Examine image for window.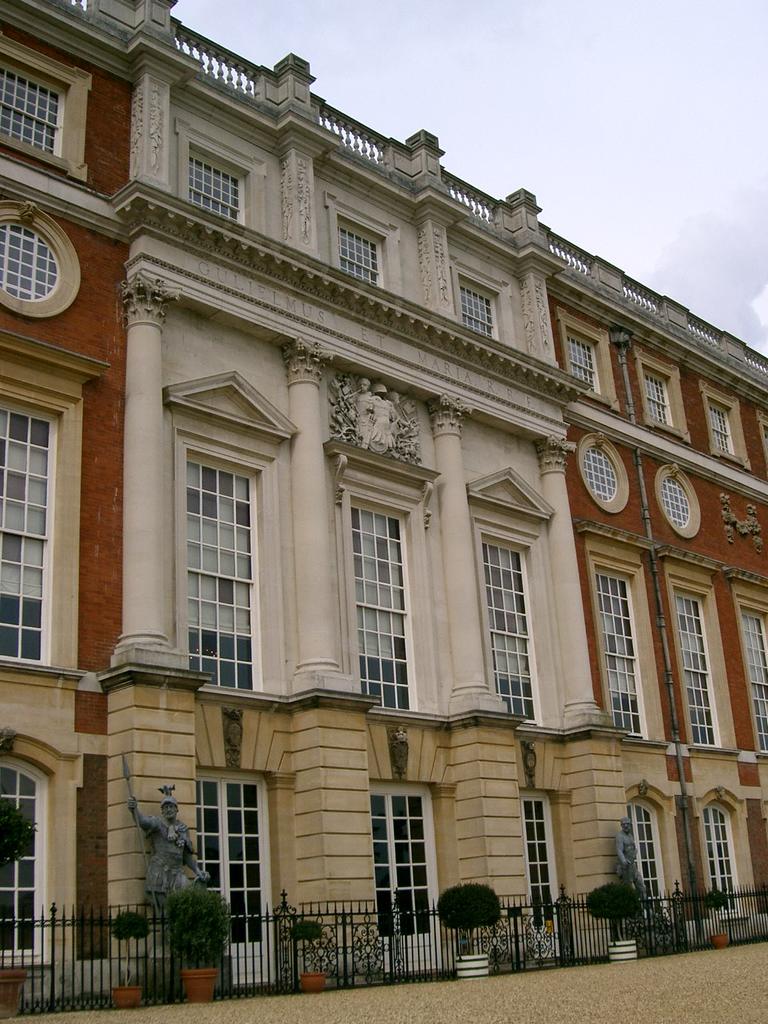
Examination result: detection(705, 803, 749, 918).
